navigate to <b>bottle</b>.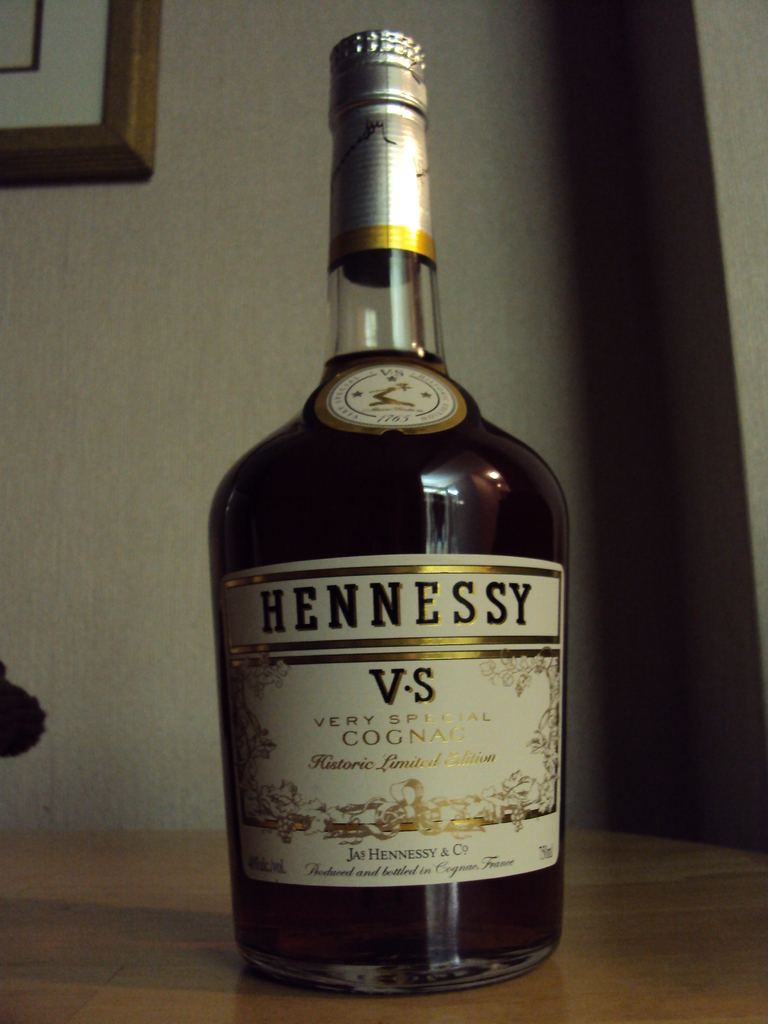
Navigation target: [197,31,573,1007].
